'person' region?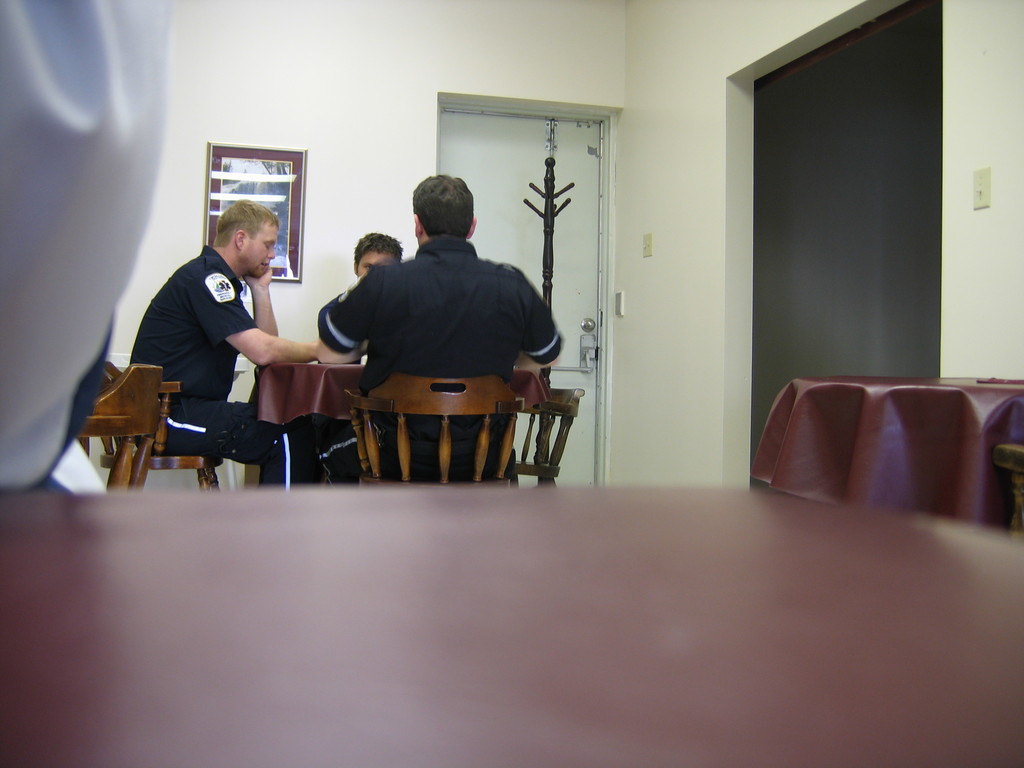
124 204 365 490
